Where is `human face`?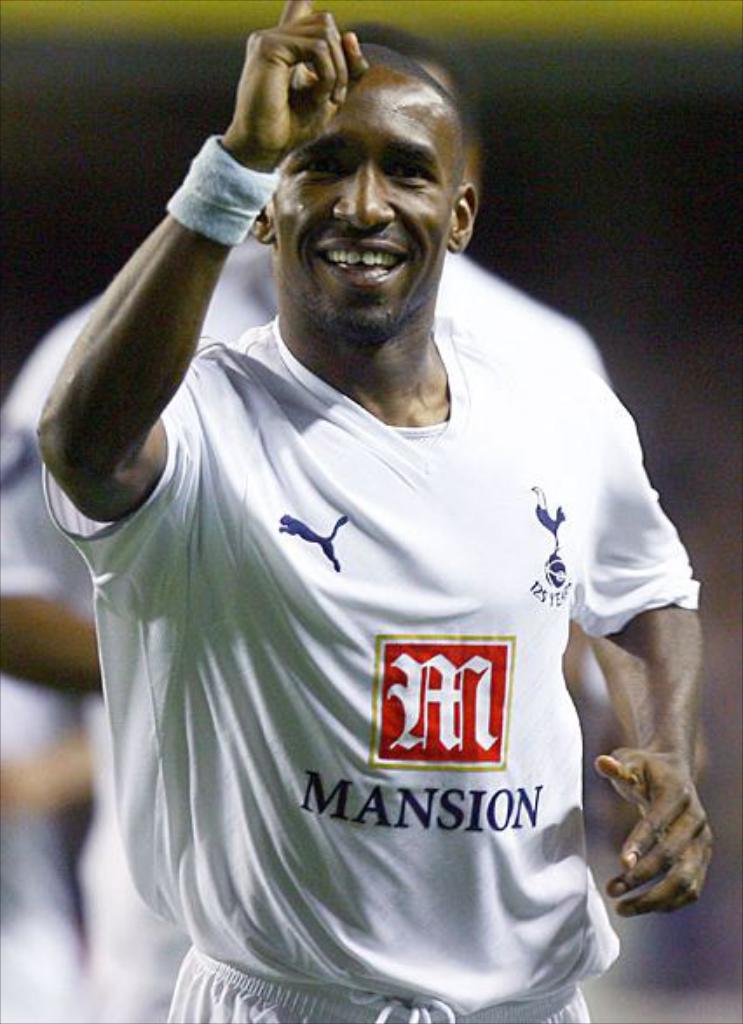
(272,66,459,337).
